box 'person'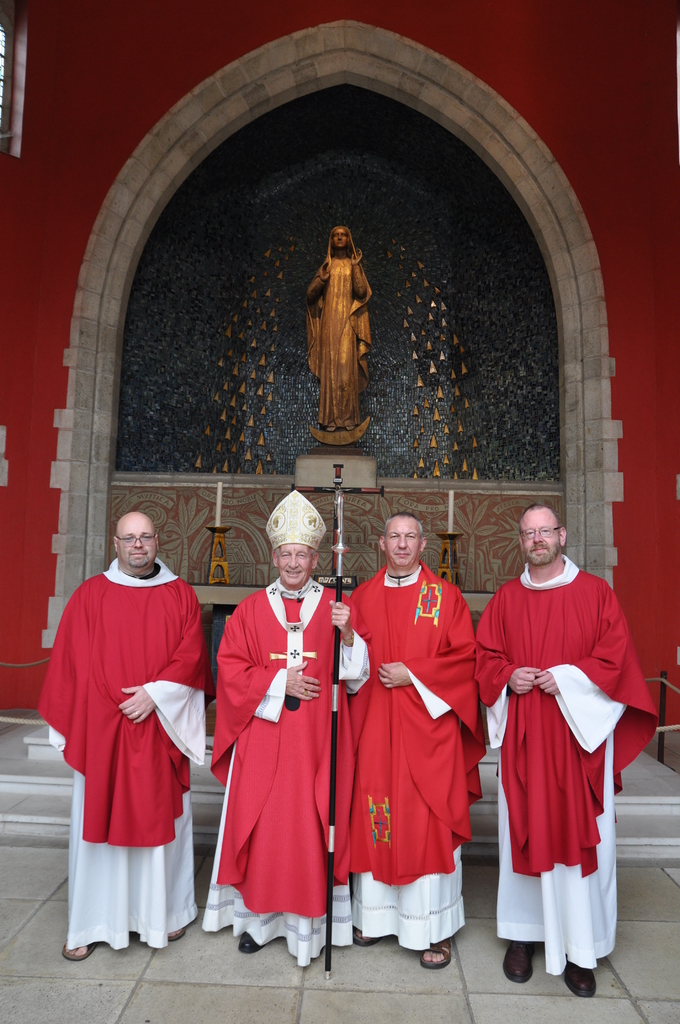
<bbox>32, 510, 218, 965</bbox>
